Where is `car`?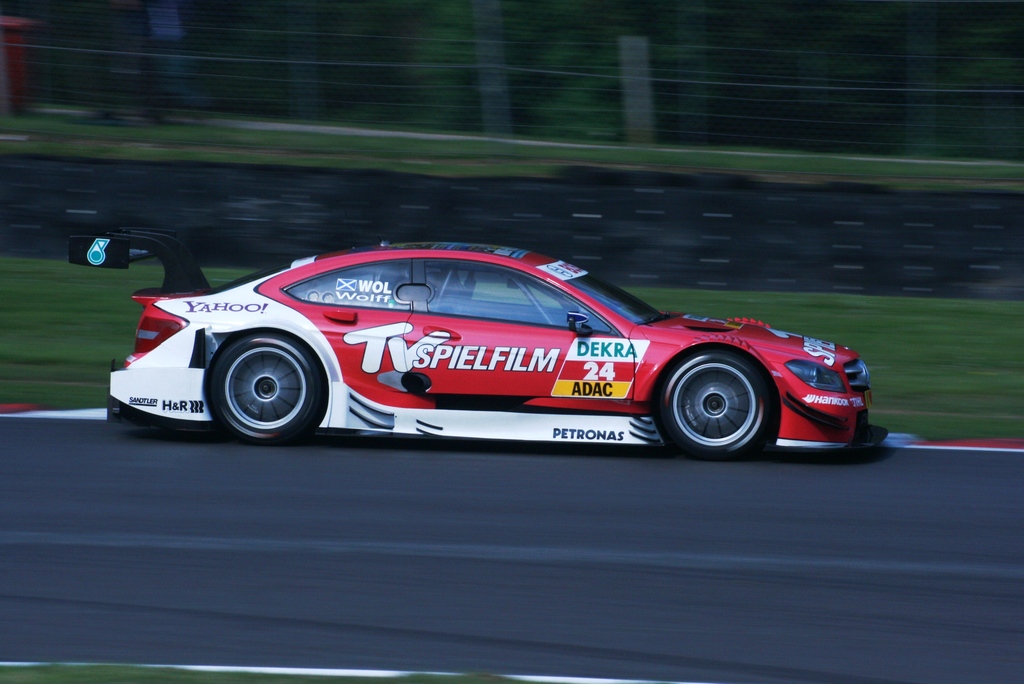
bbox=(63, 209, 894, 459).
